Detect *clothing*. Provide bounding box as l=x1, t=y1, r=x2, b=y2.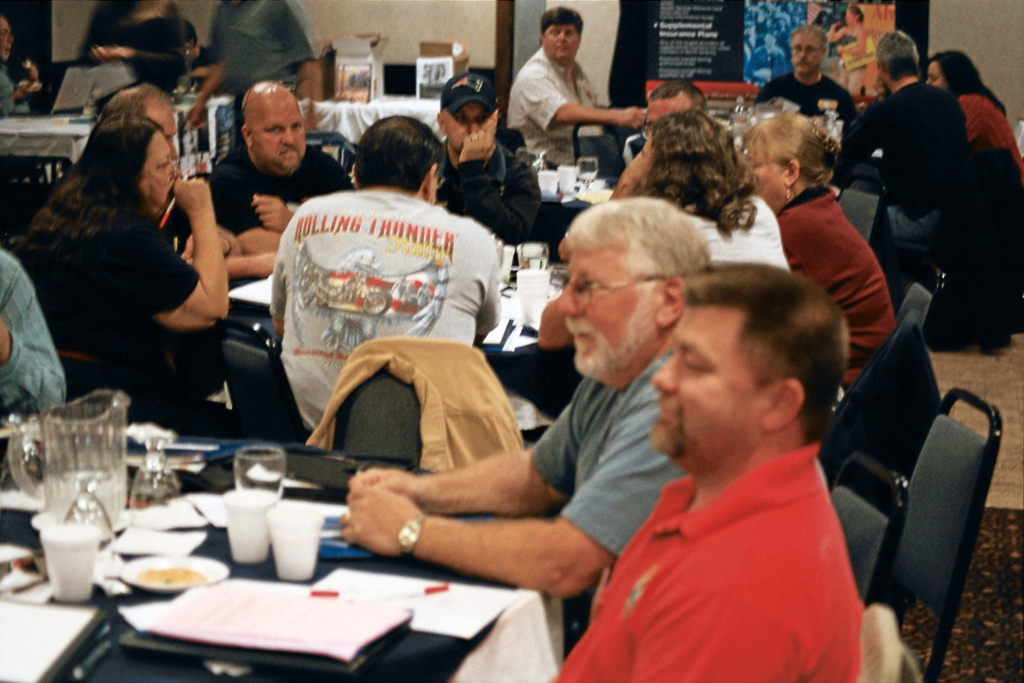
l=774, t=178, r=892, b=382.
